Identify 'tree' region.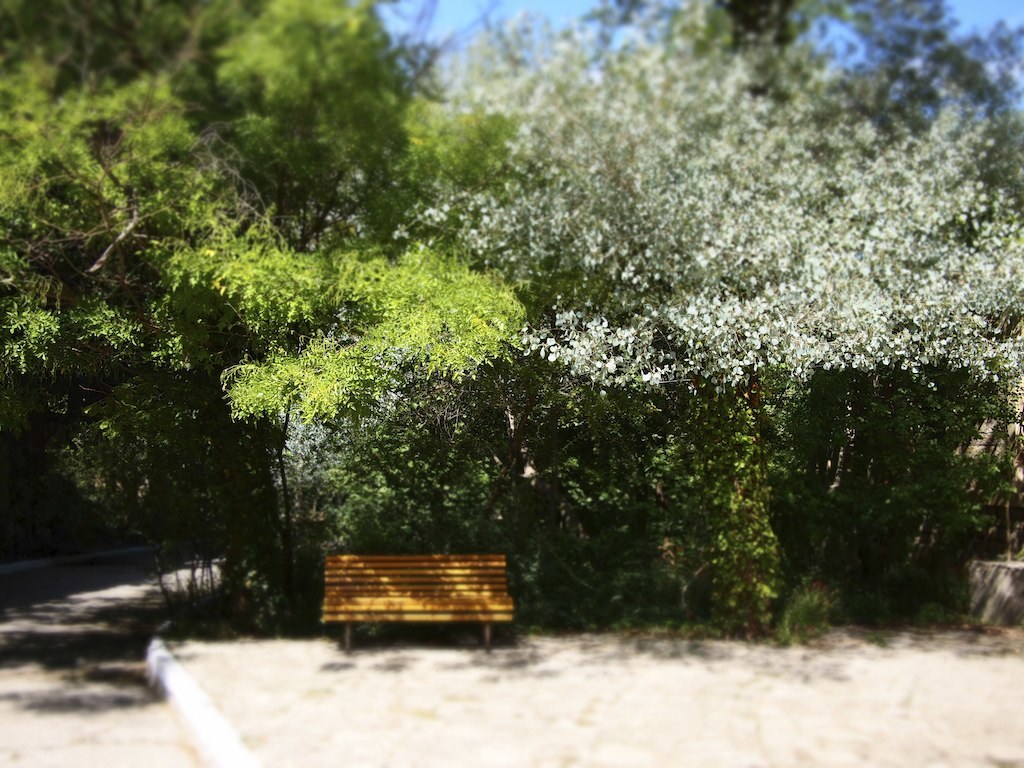
Region: [left=52, top=25, right=1019, bottom=643].
